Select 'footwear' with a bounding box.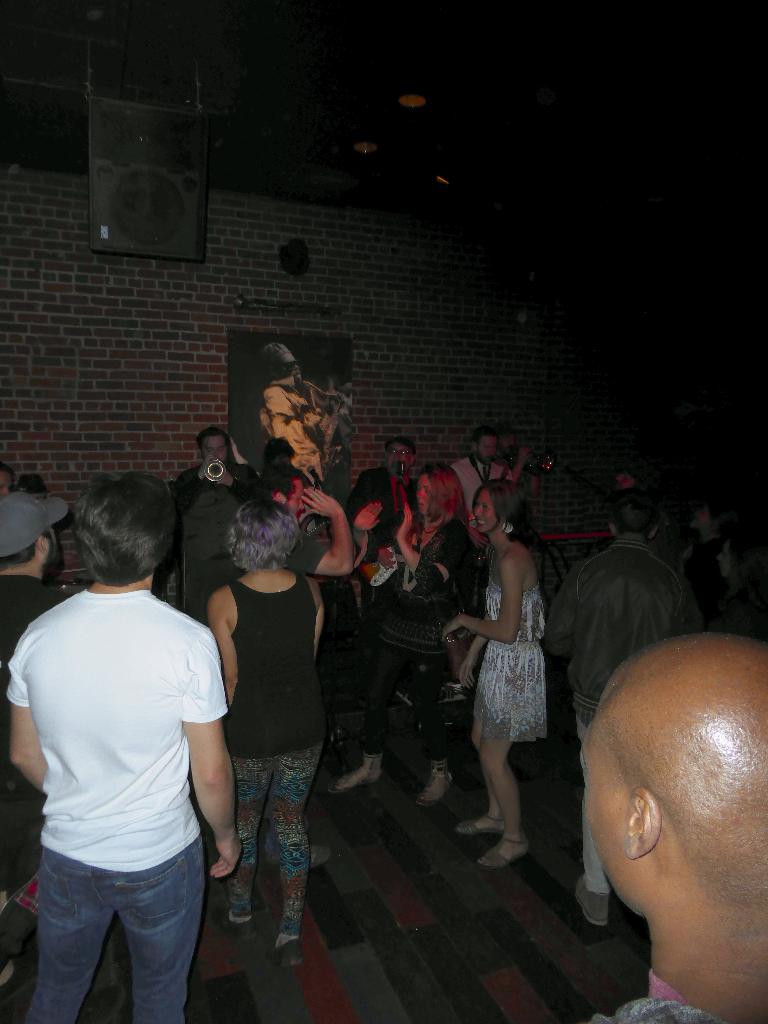
box(327, 751, 381, 792).
